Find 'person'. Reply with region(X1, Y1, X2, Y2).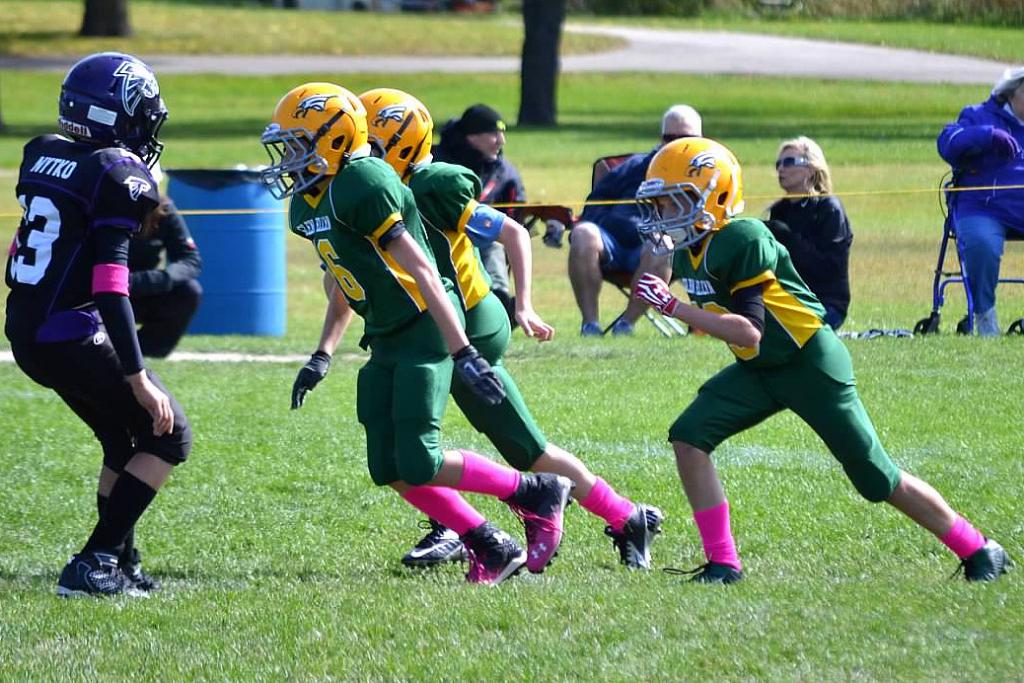
region(756, 139, 849, 328).
